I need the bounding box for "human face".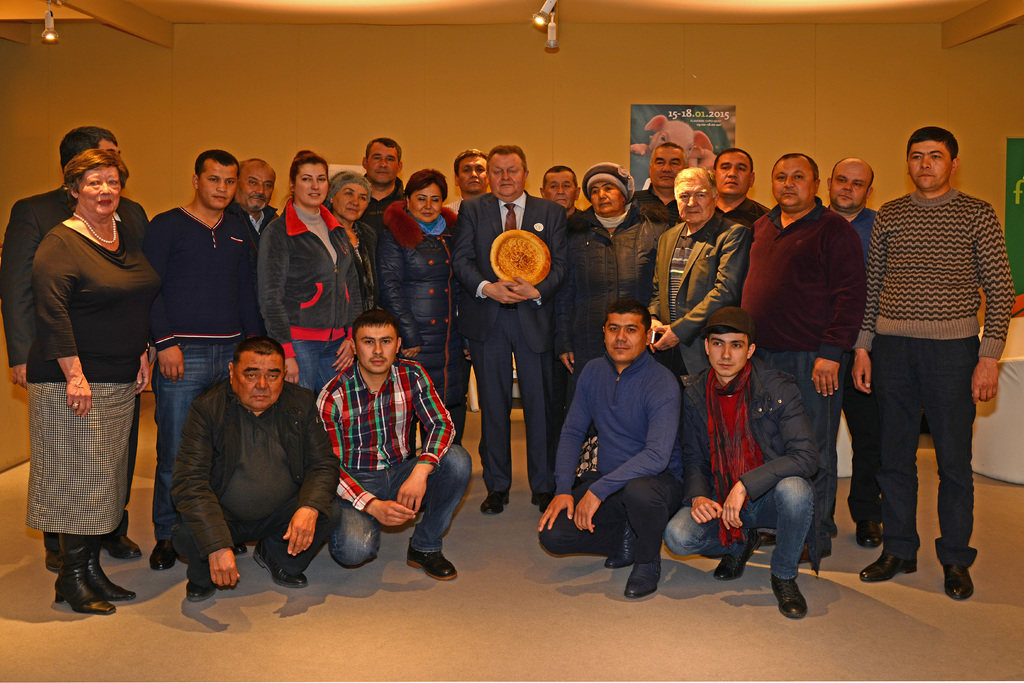
Here it is: [229,356,283,413].
